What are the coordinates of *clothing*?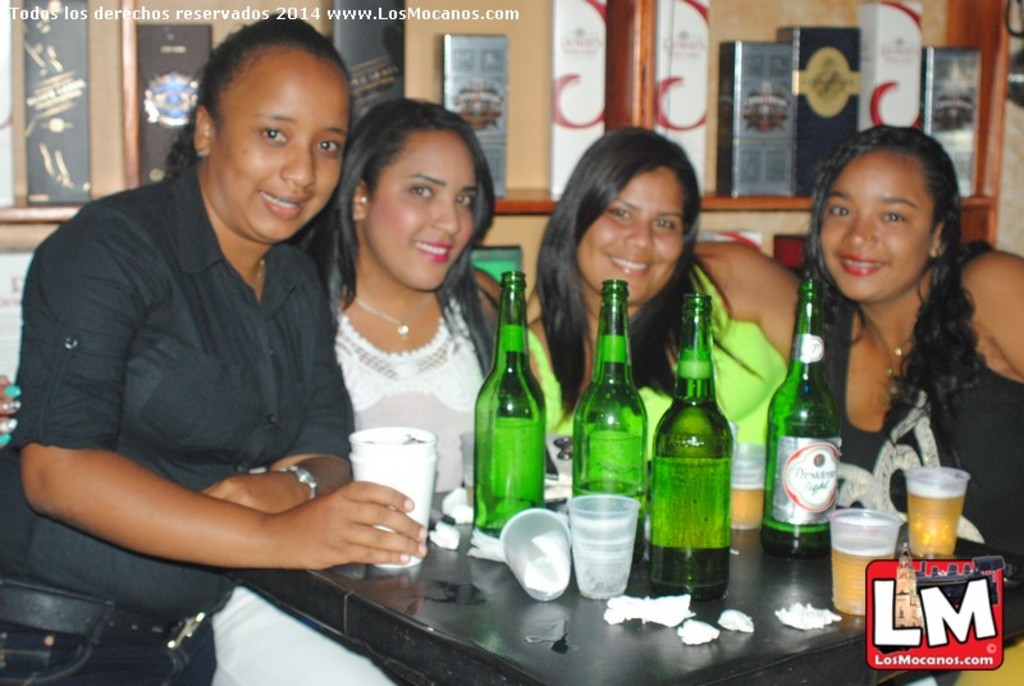
x1=502 y1=242 x2=801 y2=466.
